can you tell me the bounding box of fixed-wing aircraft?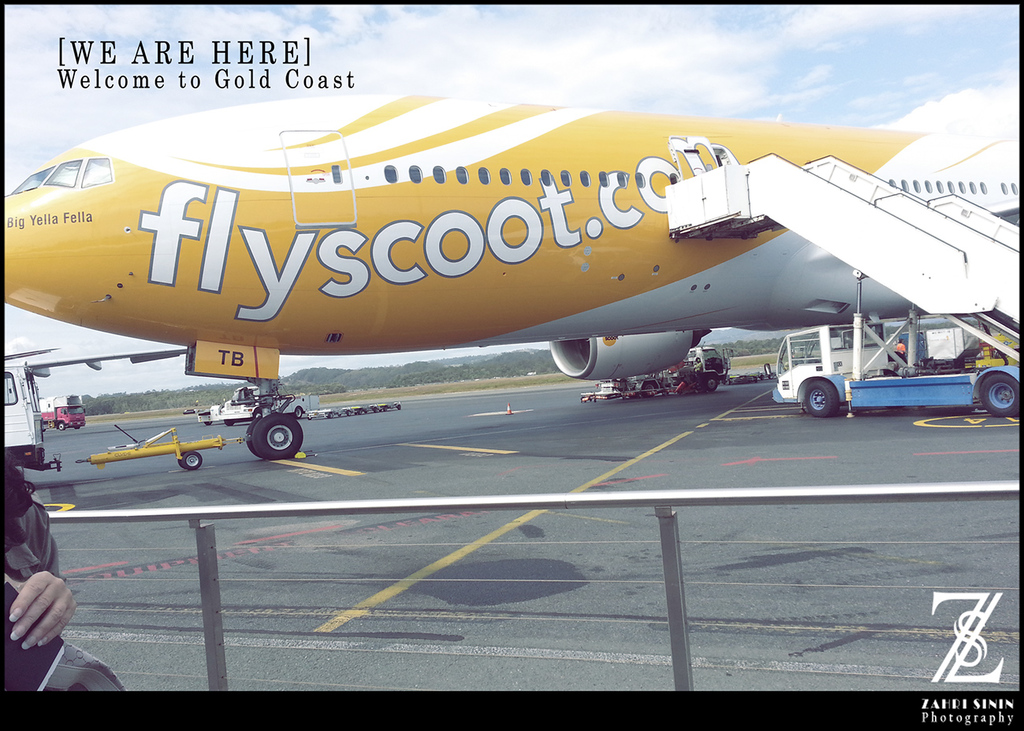
<box>1,89,1023,455</box>.
